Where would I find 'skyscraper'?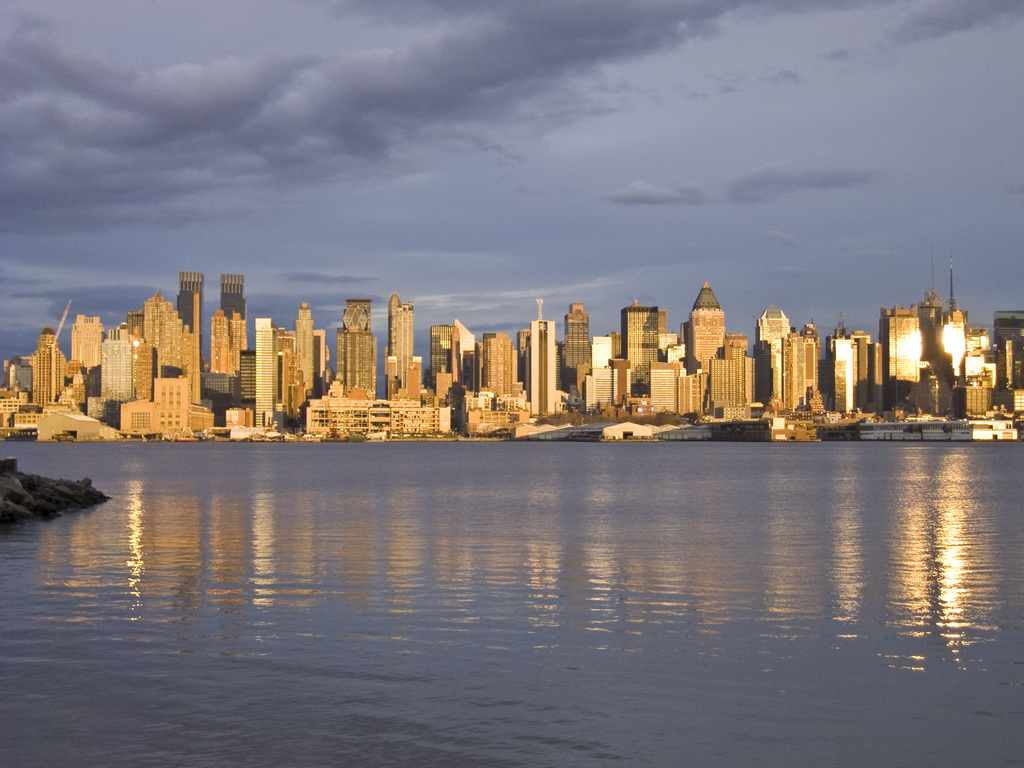
At (x1=620, y1=304, x2=668, y2=359).
